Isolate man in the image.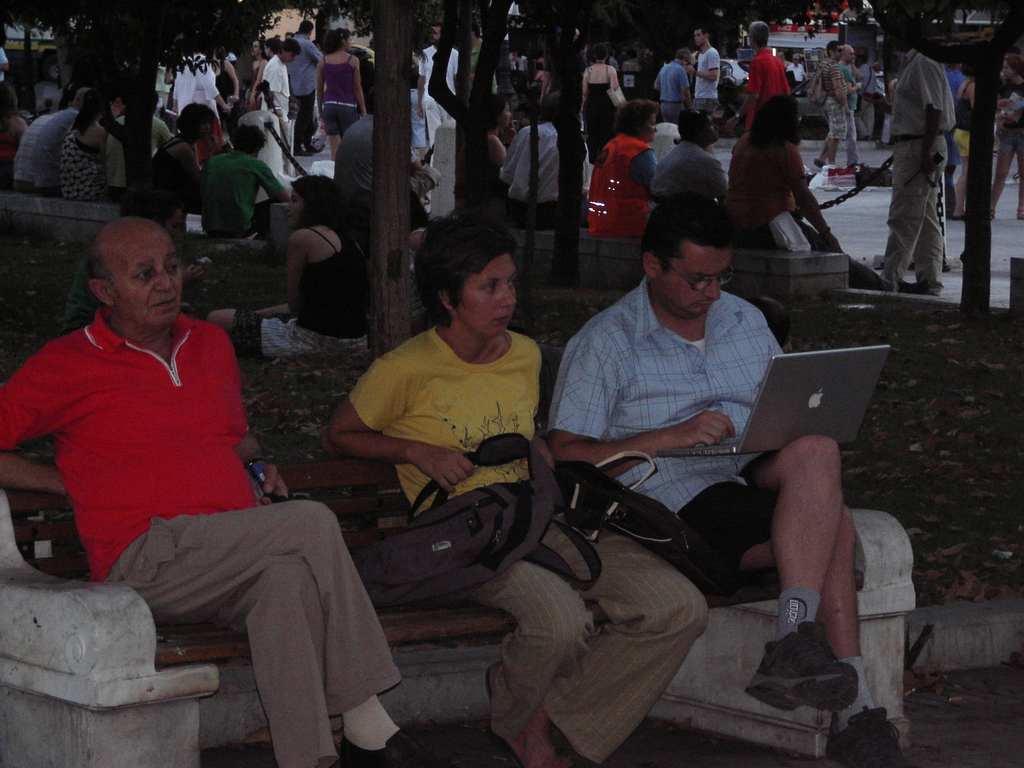
Isolated region: <region>857, 52, 876, 102</region>.
